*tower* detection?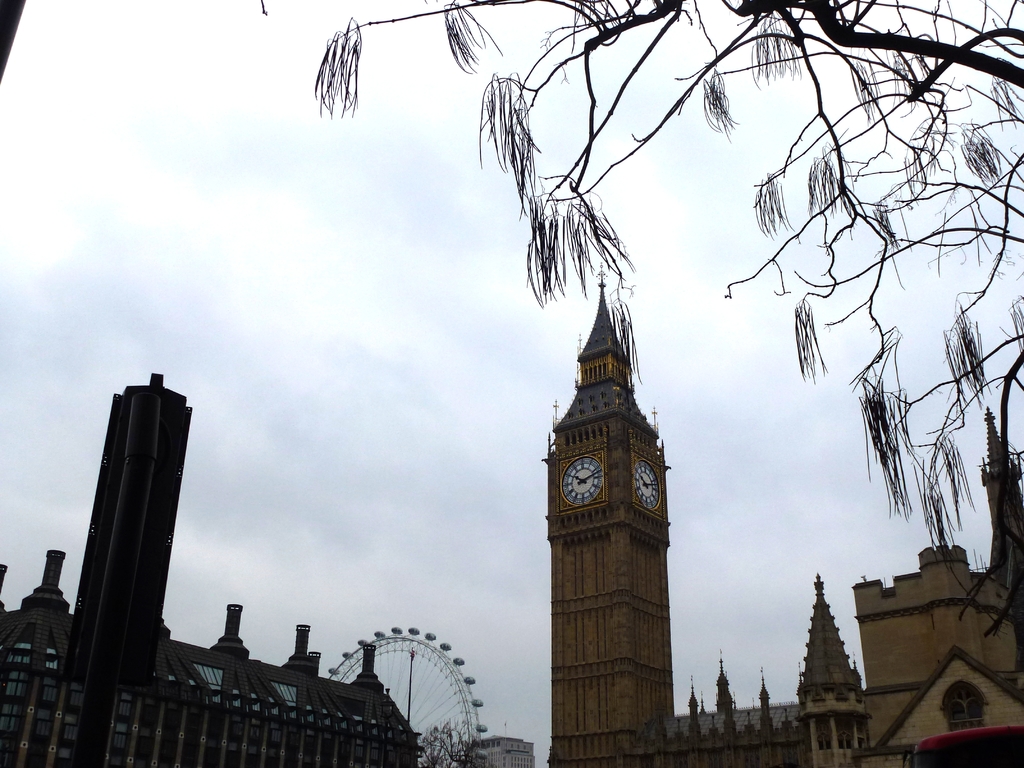
bbox(797, 575, 867, 767)
